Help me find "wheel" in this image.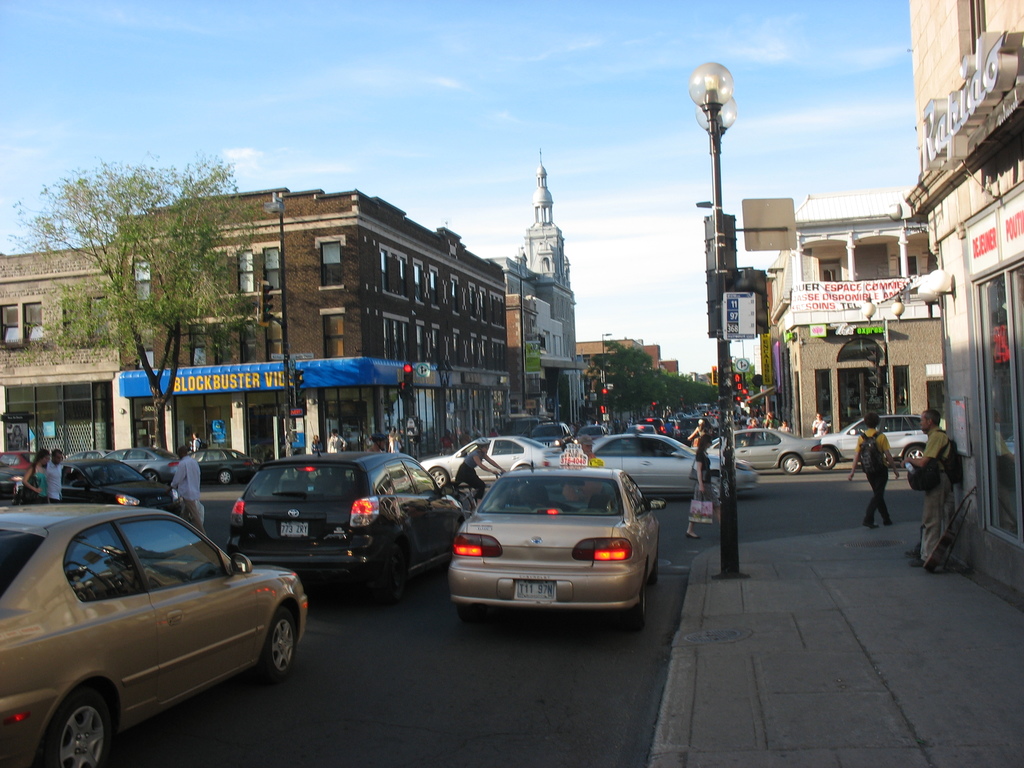
Found it: detection(817, 447, 837, 472).
